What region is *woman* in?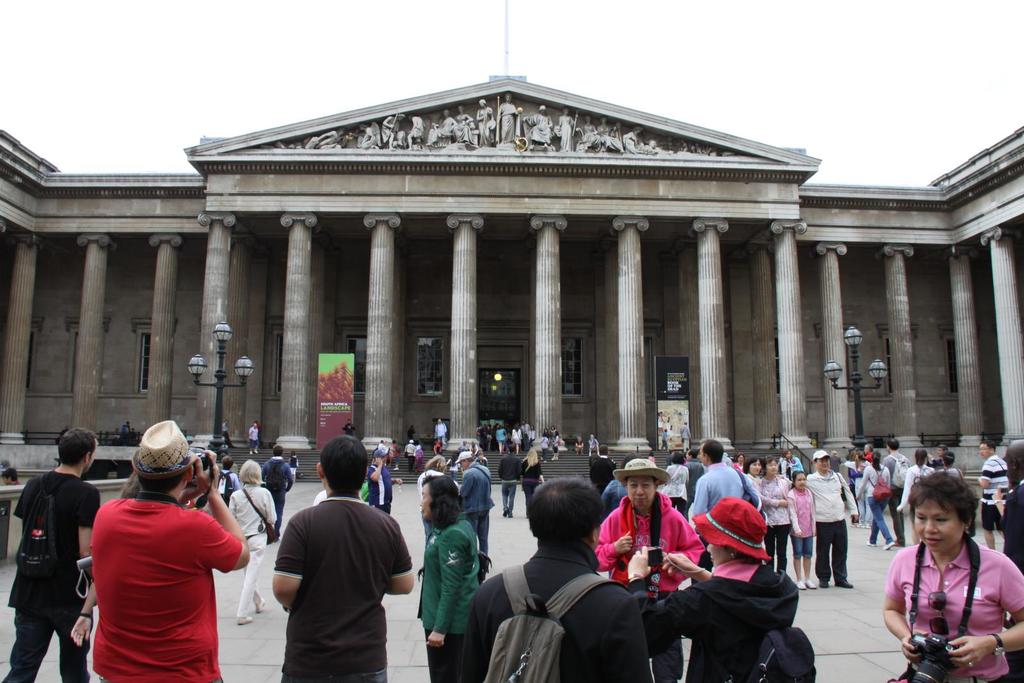
423, 474, 481, 682.
